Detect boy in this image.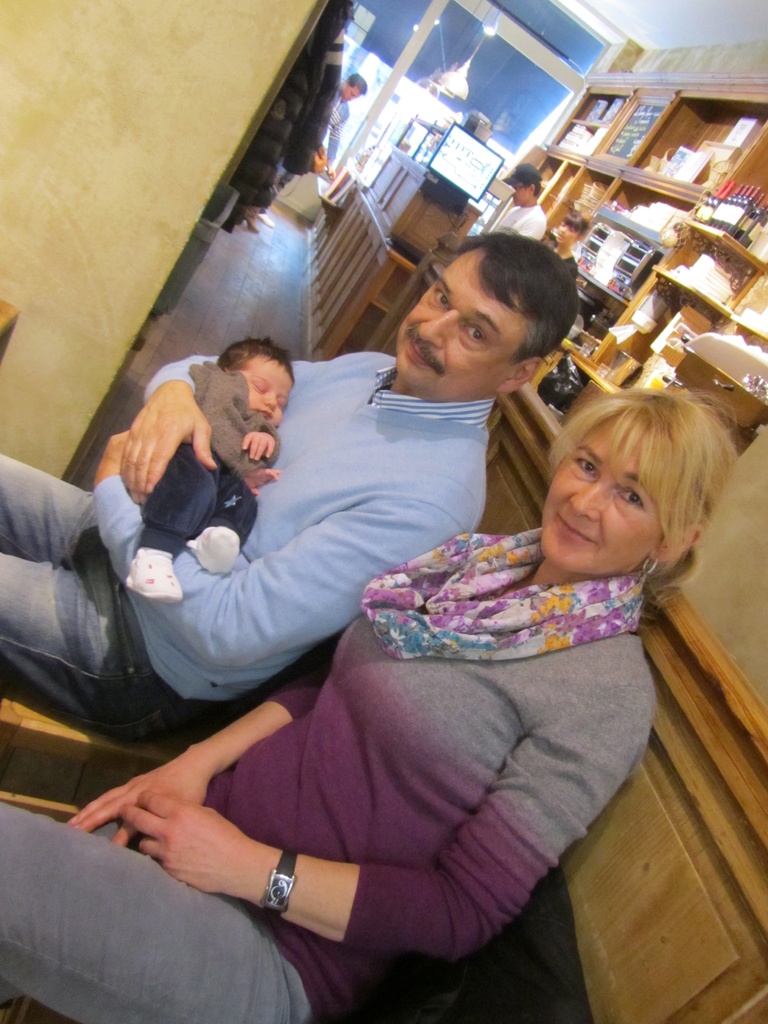
Detection: (left=125, top=344, right=292, bottom=605).
